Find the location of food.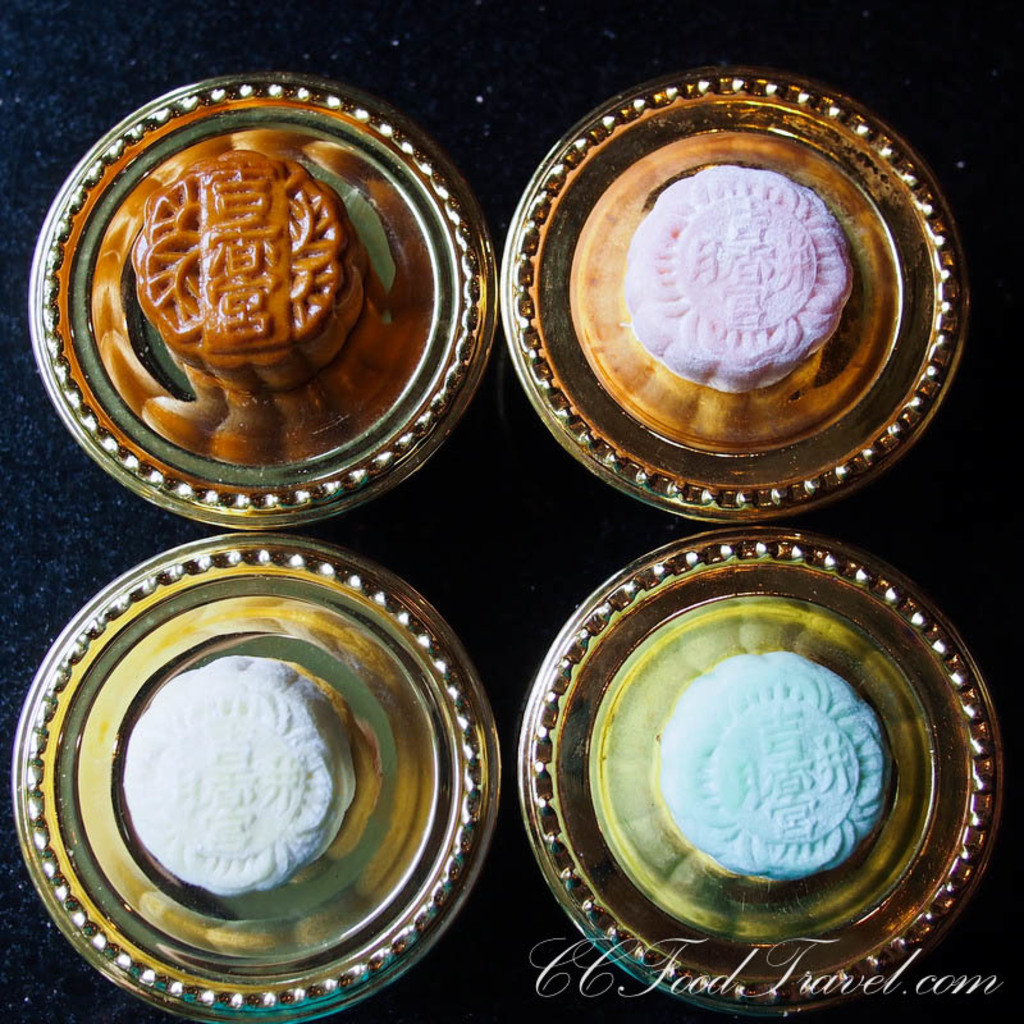
Location: 120 654 356 896.
